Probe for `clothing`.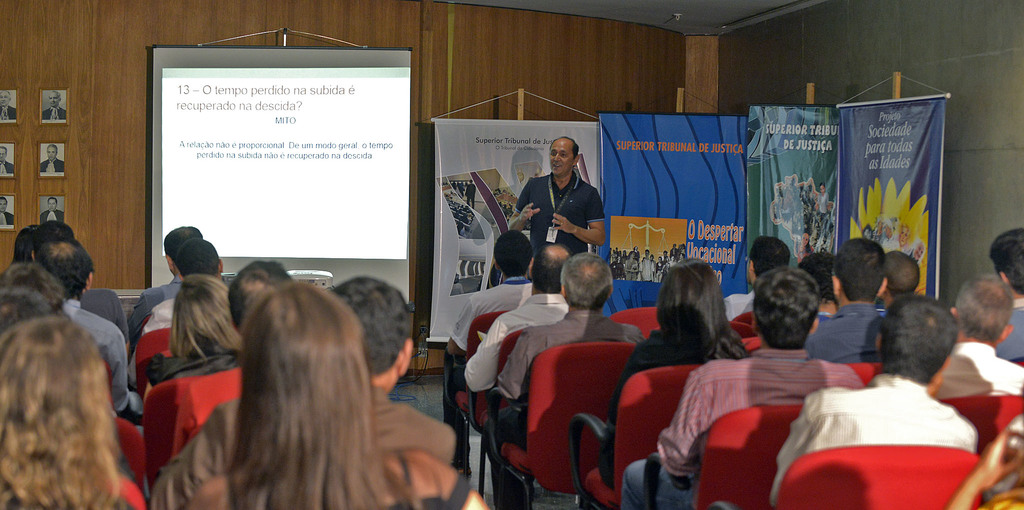
Probe result: Rect(792, 350, 991, 495).
